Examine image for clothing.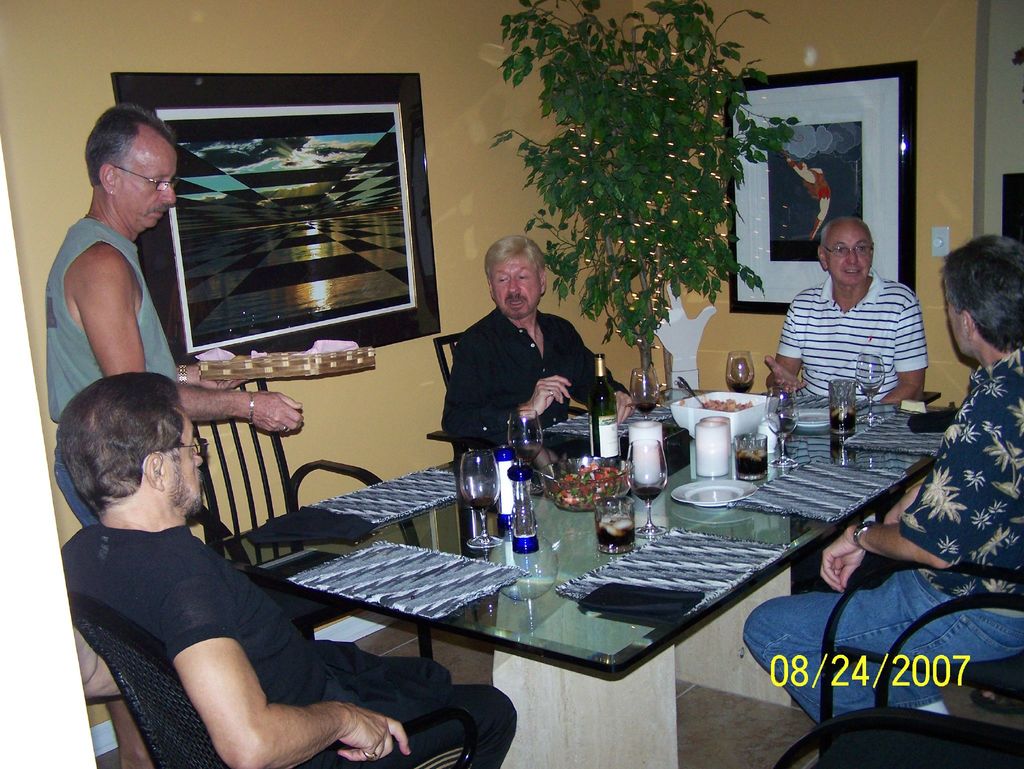
Examination result: (left=739, top=350, right=1023, bottom=733).
